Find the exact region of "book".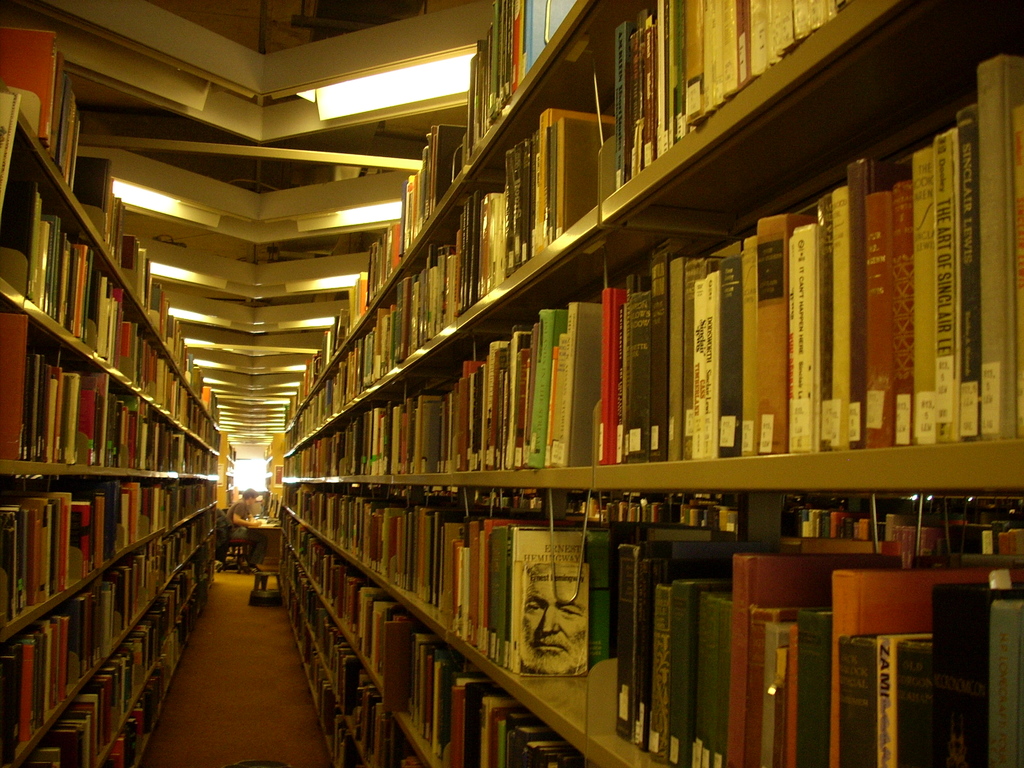
Exact region: crop(442, 394, 454, 474).
